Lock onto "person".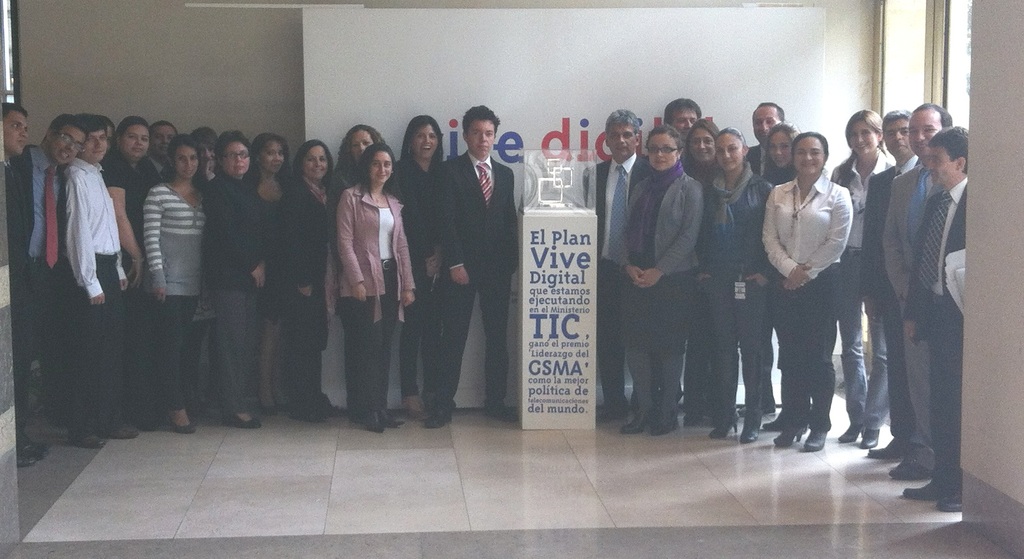
Locked: select_region(136, 129, 203, 421).
